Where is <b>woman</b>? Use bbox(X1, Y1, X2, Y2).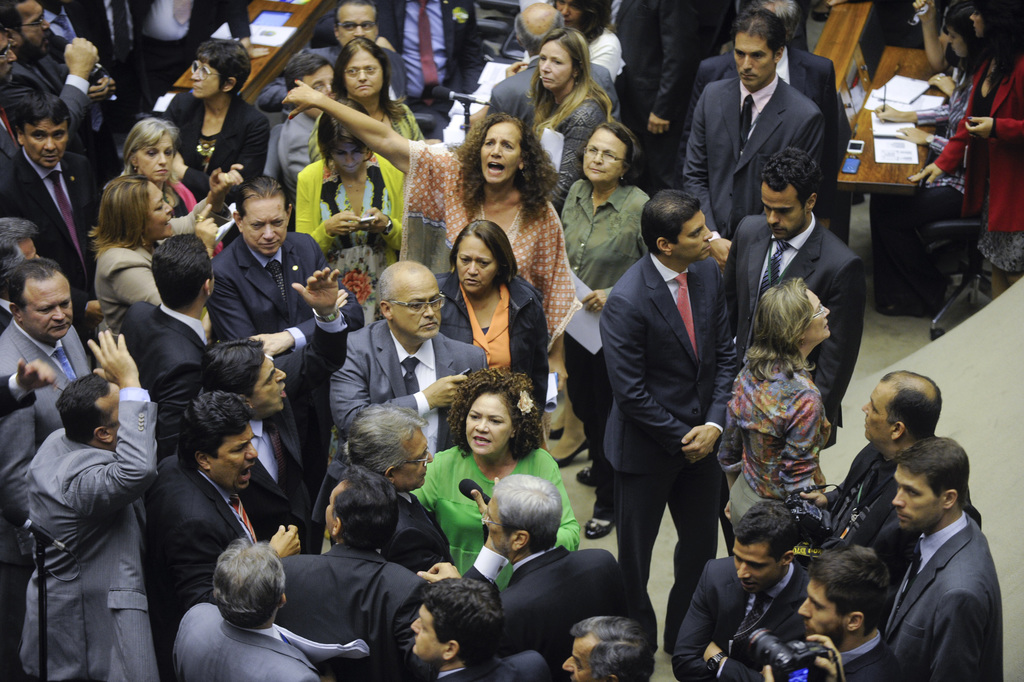
bbox(904, 0, 1023, 279).
